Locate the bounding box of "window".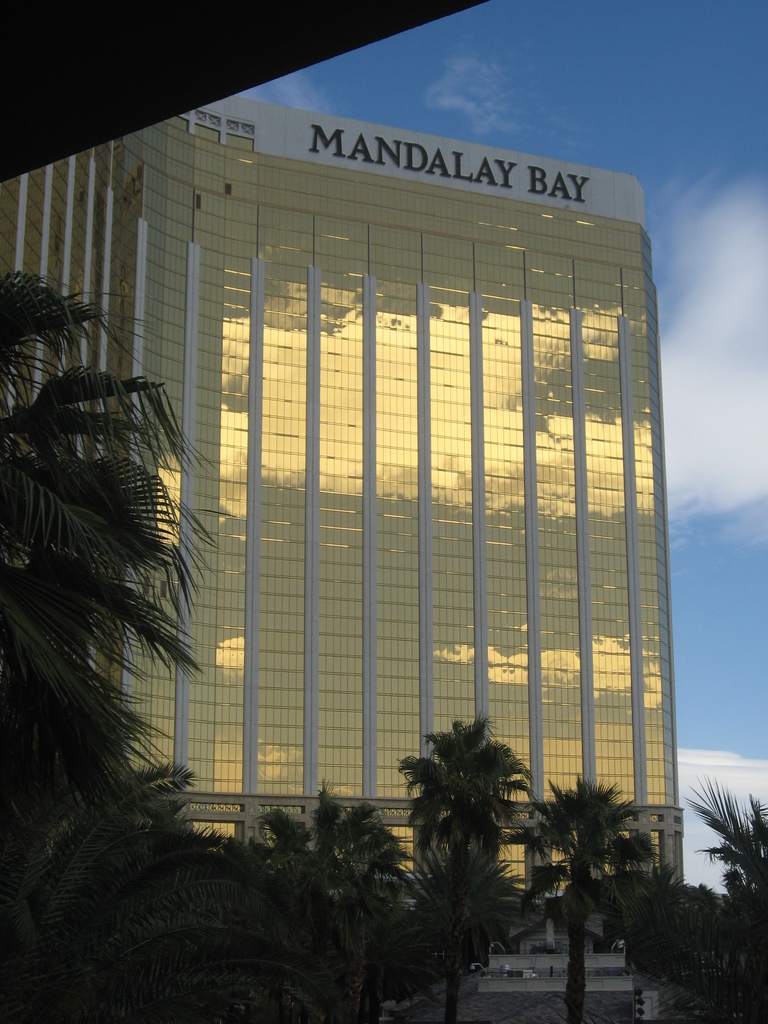
Bounding box: {"left": 227, "top": 132, "right": 253, "bottom": 151}.
